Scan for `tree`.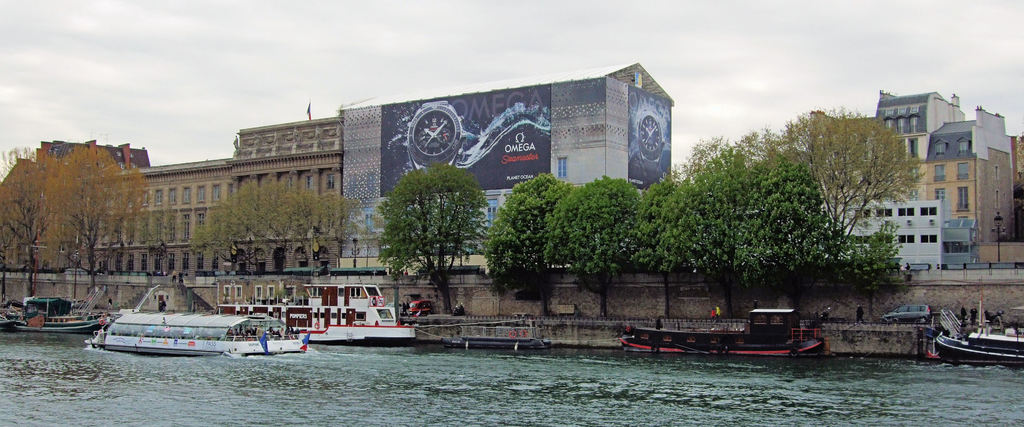
Scan result: [left=714, top=142, right=950, bottom=313].
